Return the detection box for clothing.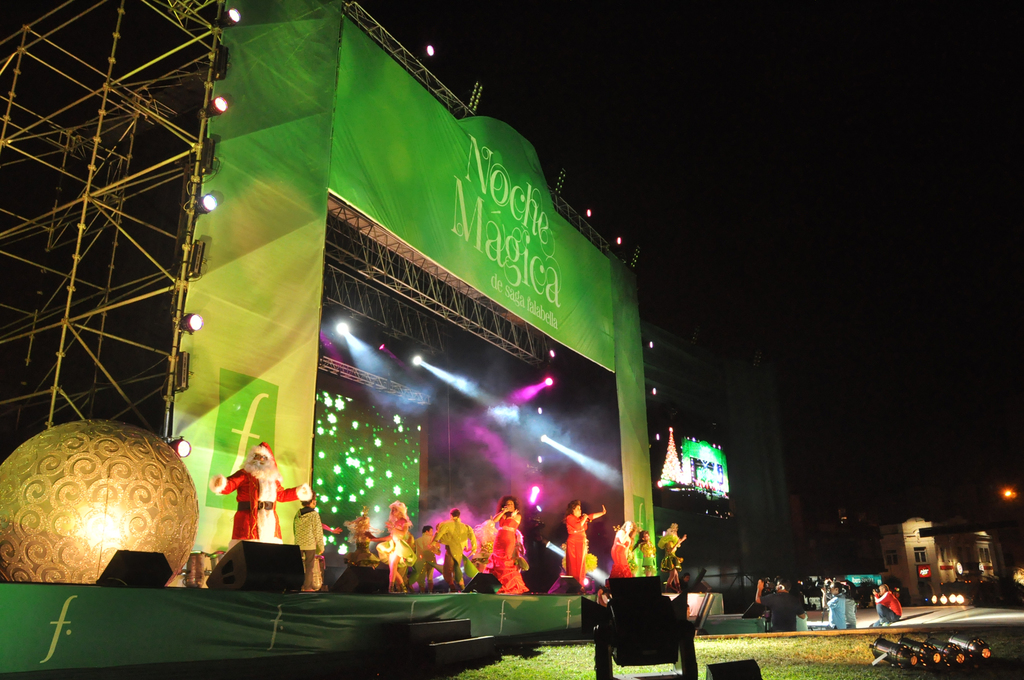
<bbox>342, 531, 381, 570</bbox>.
